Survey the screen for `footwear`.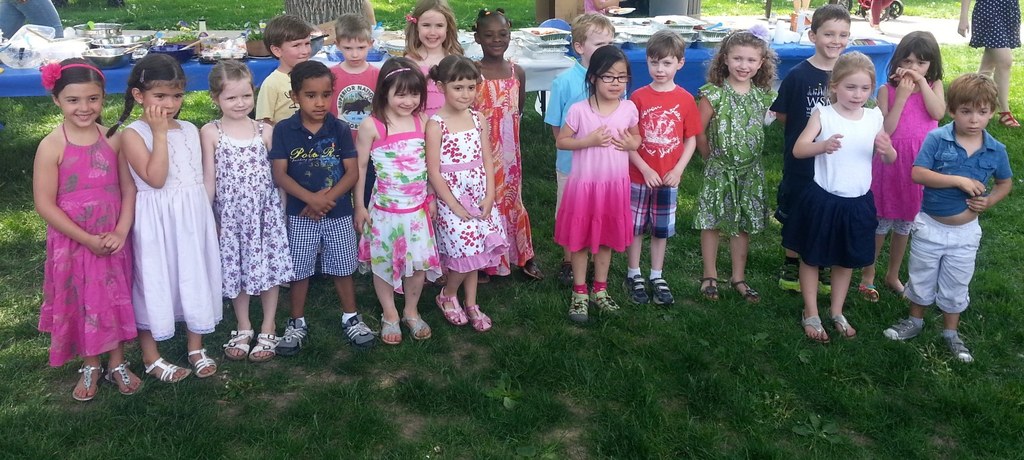
Survey found: 729,277,755,301.
